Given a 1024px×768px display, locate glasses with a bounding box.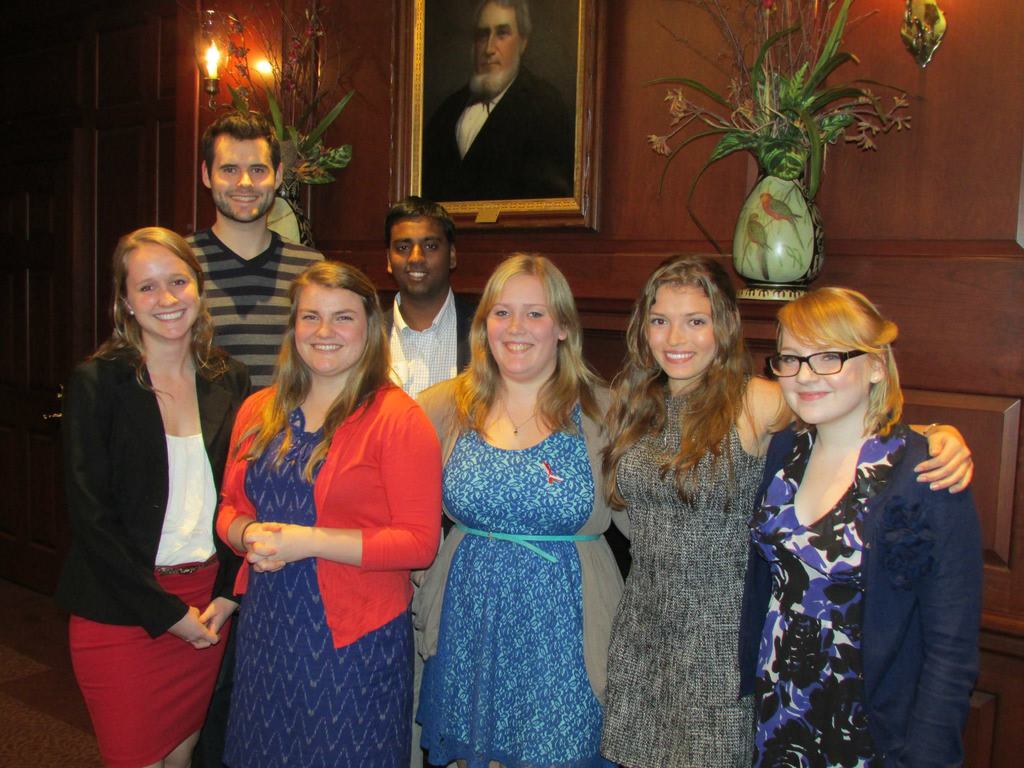
Located: rect(766, 344, 865, 383).
